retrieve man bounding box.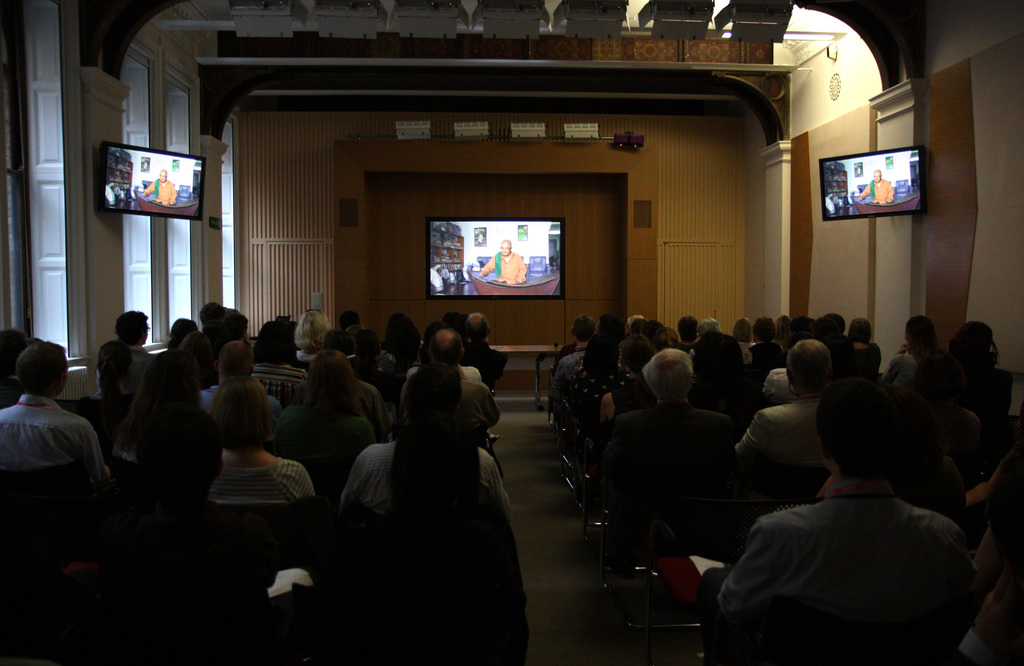
Bounding box: 732 340 835 473.
